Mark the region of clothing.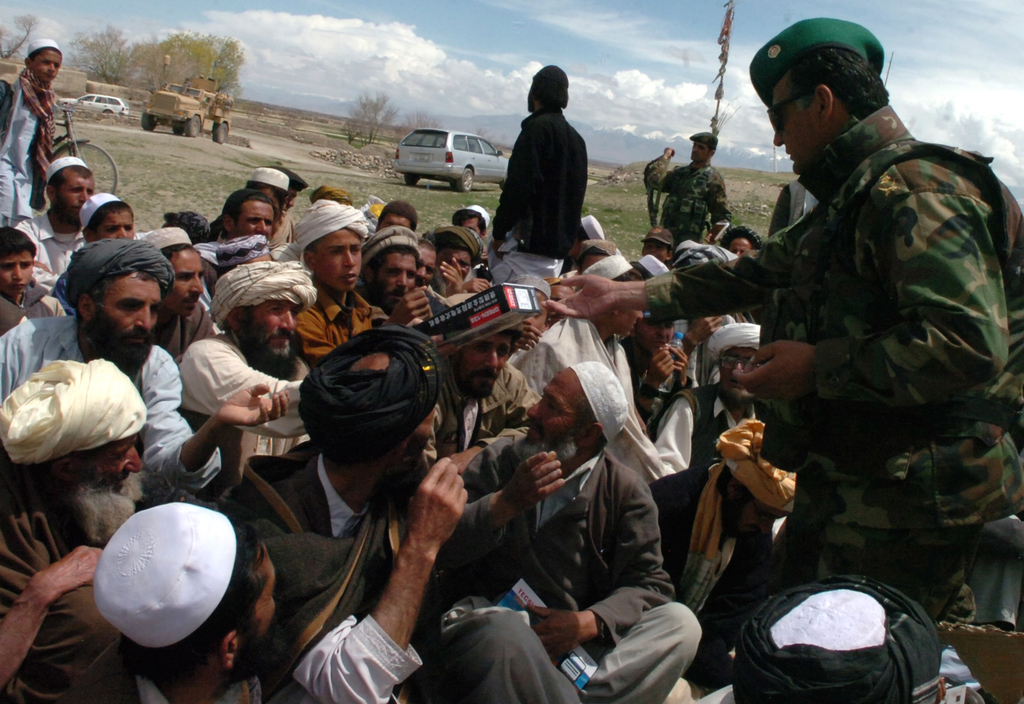
Region: region(0, 313, 236, 488).
